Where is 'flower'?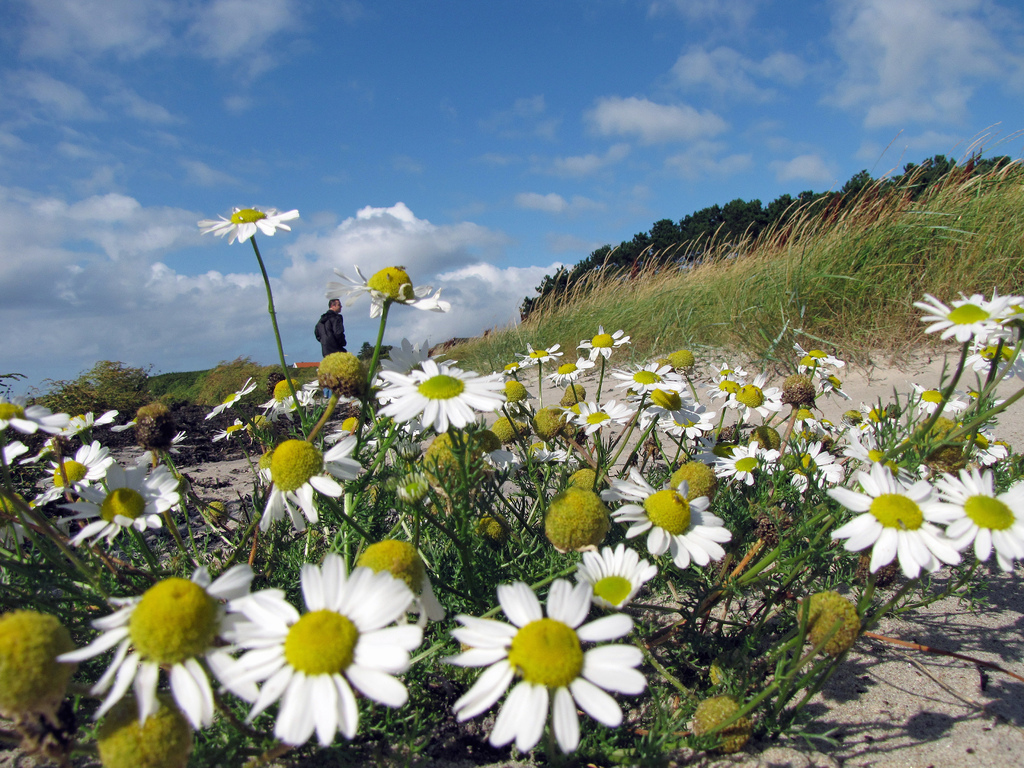
box(68, 572, 252, 723).
